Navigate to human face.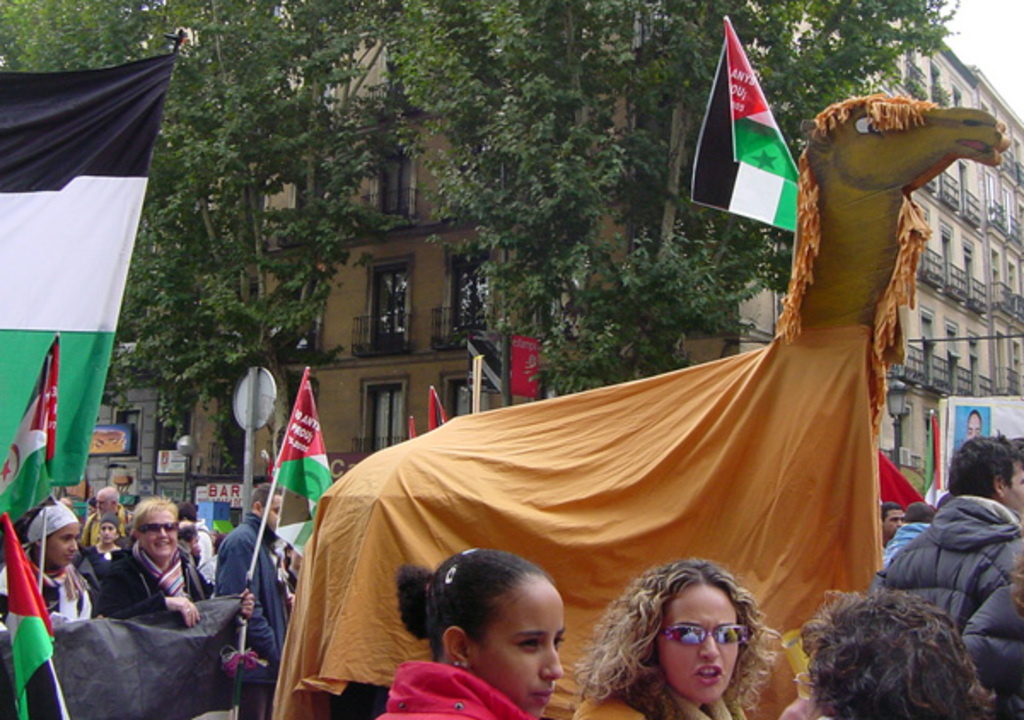
Navigation target: BBox(193, 529, 201, 555).
